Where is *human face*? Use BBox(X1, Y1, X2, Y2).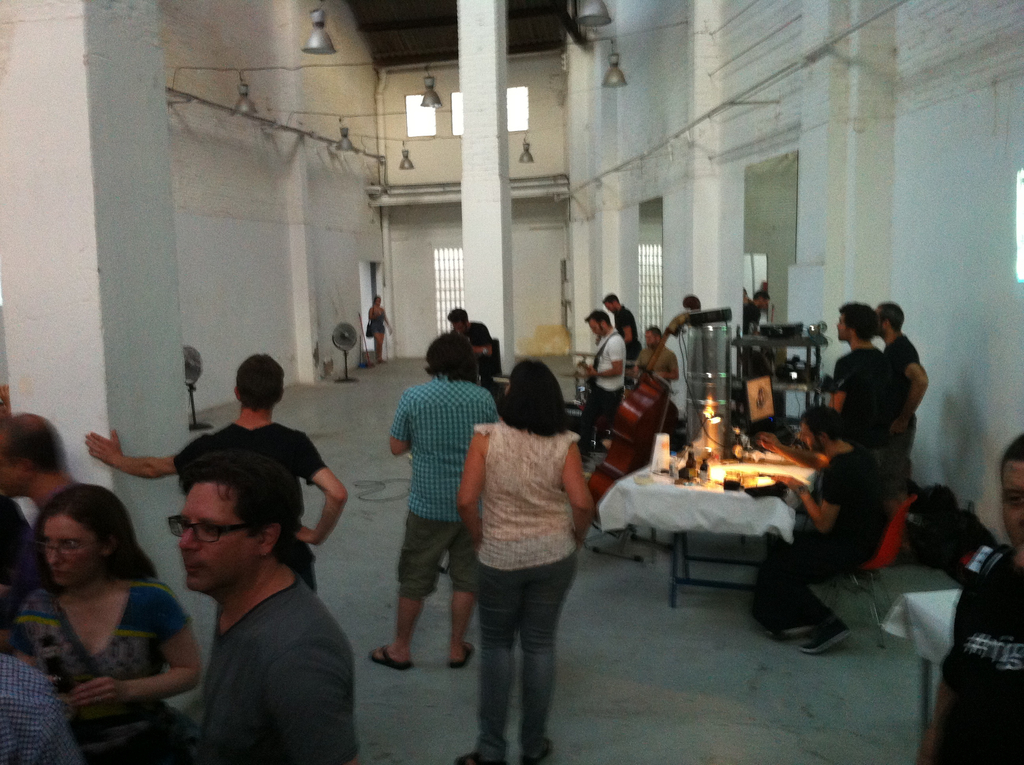
BBox(644, 327, 655, 348).
